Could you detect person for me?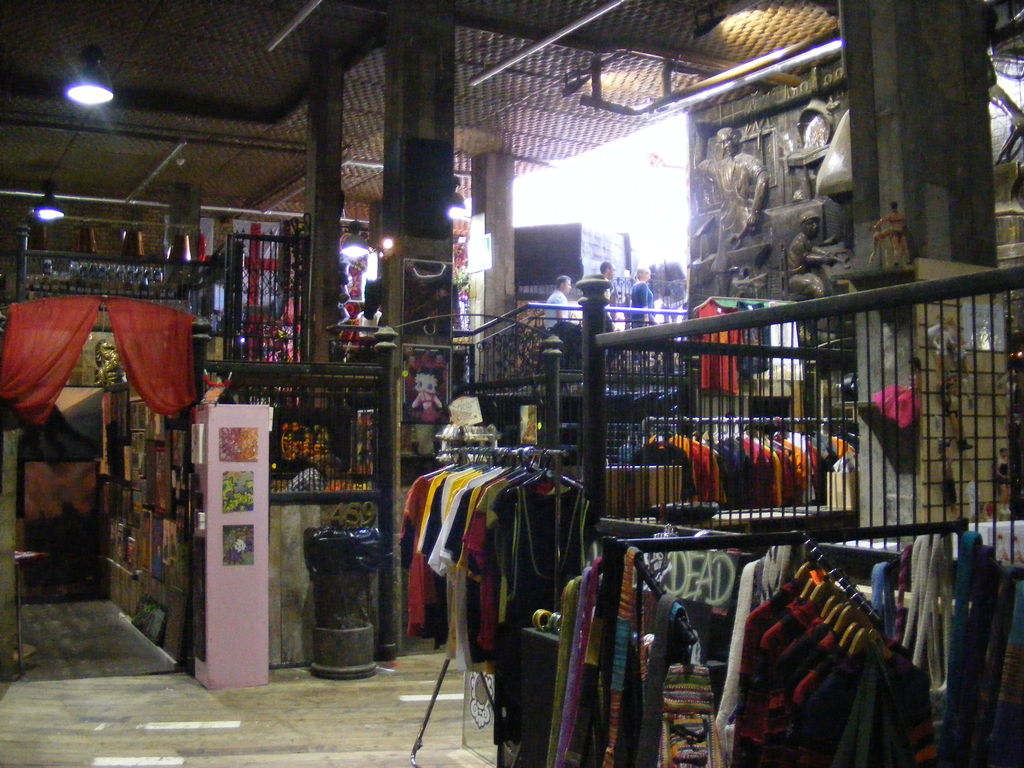
Detection result: region(543, 274, 573, 329).
